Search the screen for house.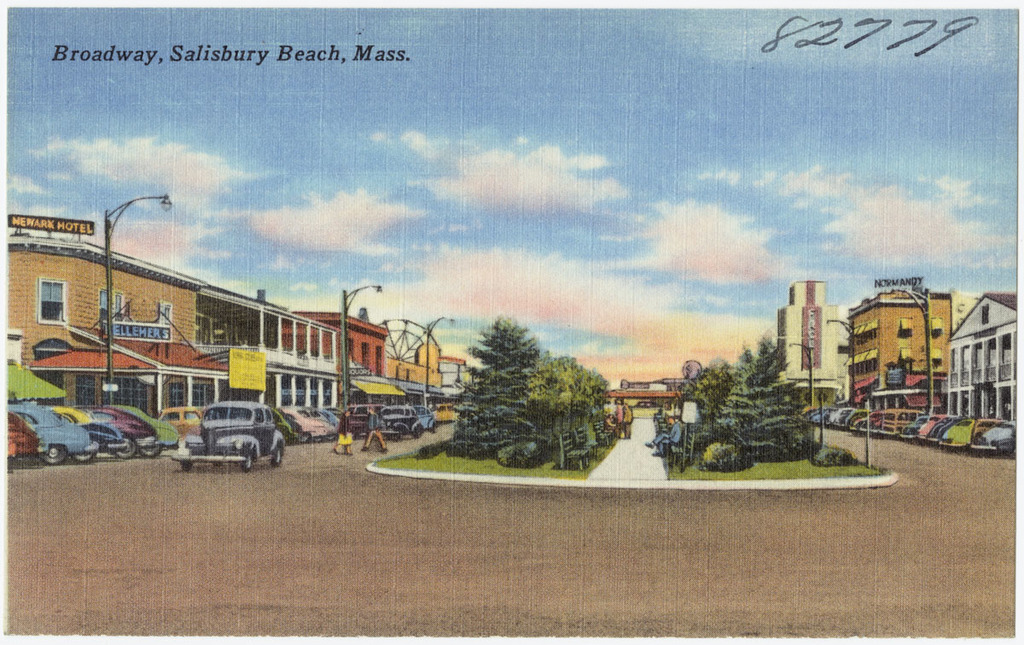
Found at {"left": 775, "top": 284, "right": 852, "bottom": 393}.
